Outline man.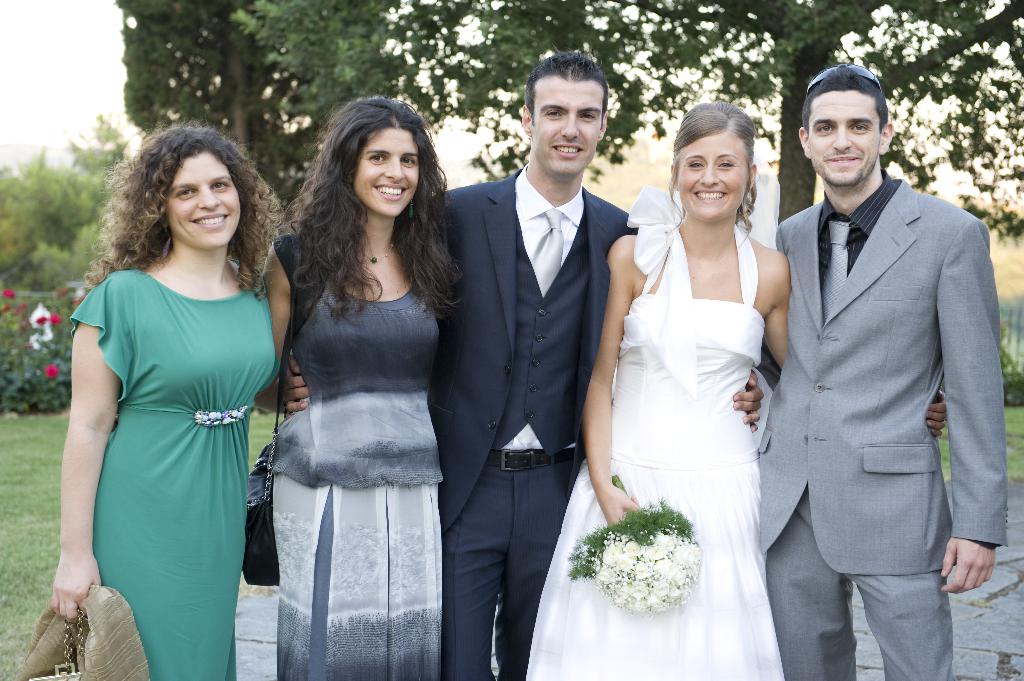
Outline: locate(749, 58, 1014, 680).
